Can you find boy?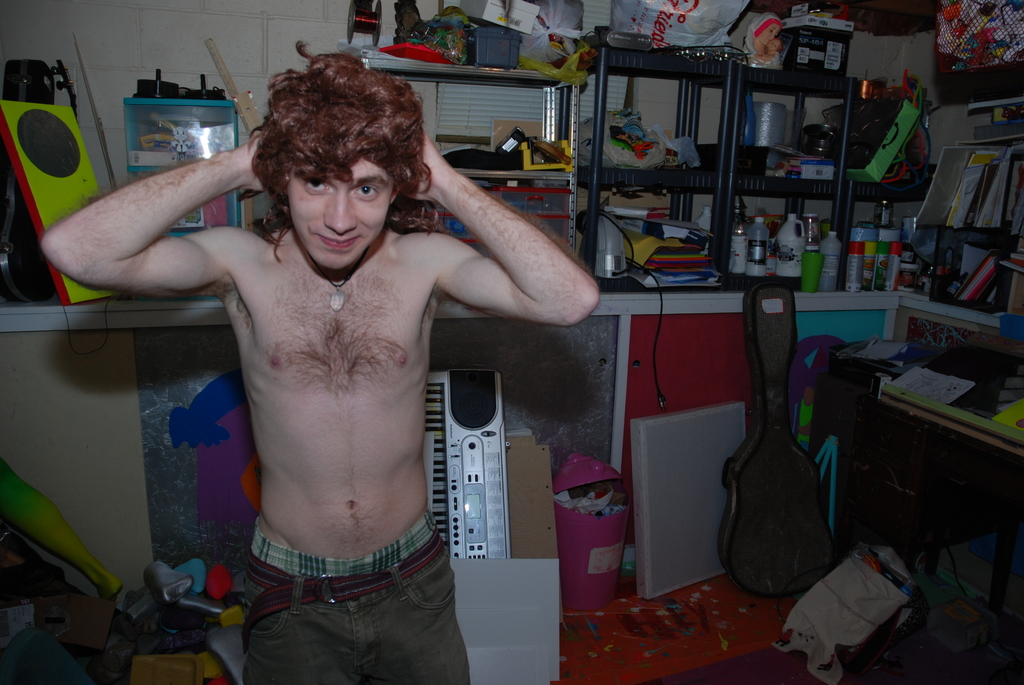
Yes, bounding box: crop(75, 70, 629, 627).
